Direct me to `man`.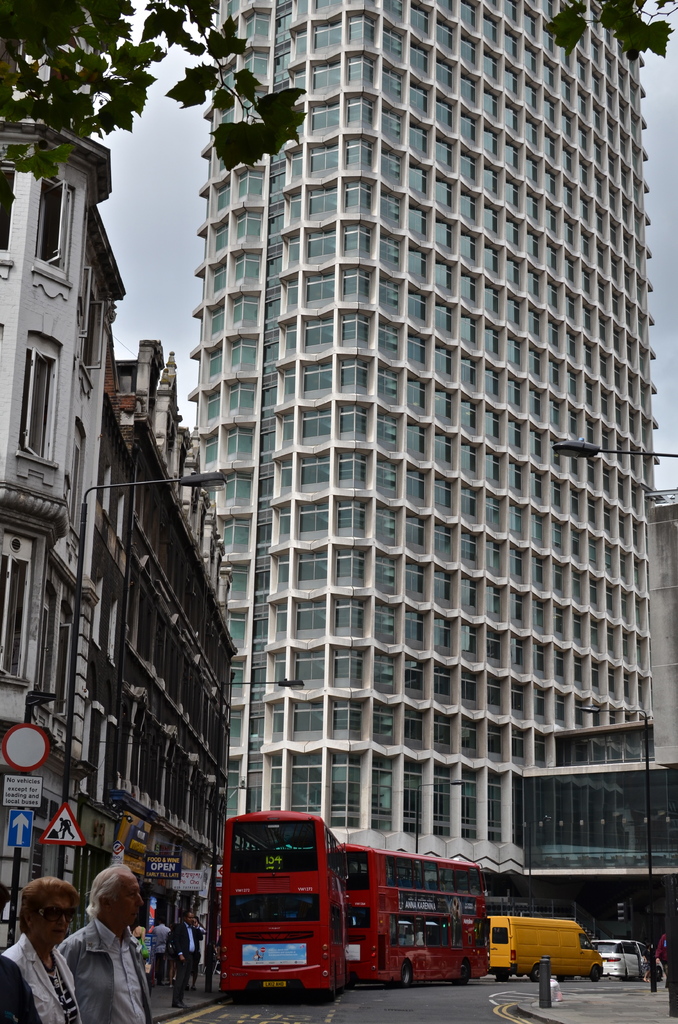
Direction: l=44, t=865, r=155, b=1021.
